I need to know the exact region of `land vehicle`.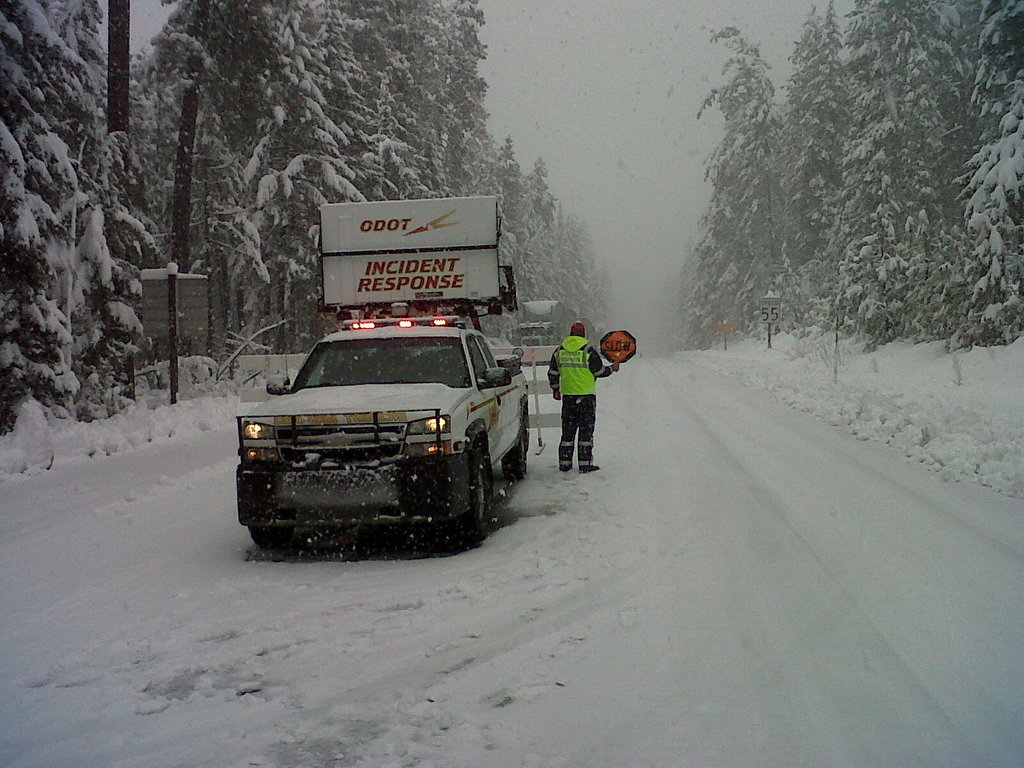
Region: 513 319 559 363.
